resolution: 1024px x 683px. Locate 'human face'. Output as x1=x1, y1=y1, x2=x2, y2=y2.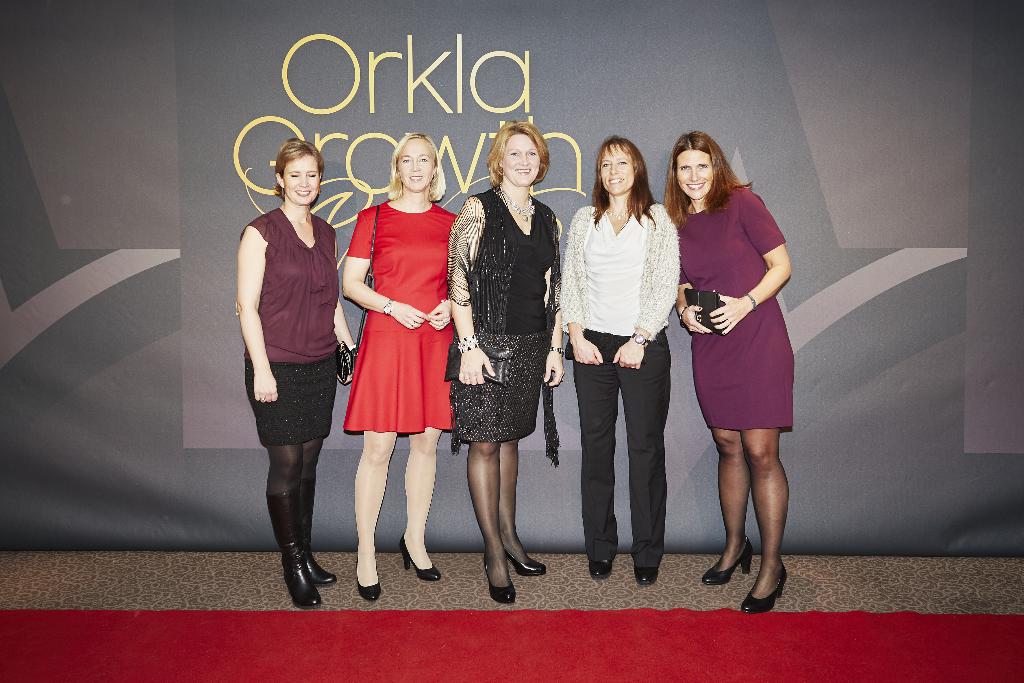
x1=501, y1=134, x2=540, y2=189.
